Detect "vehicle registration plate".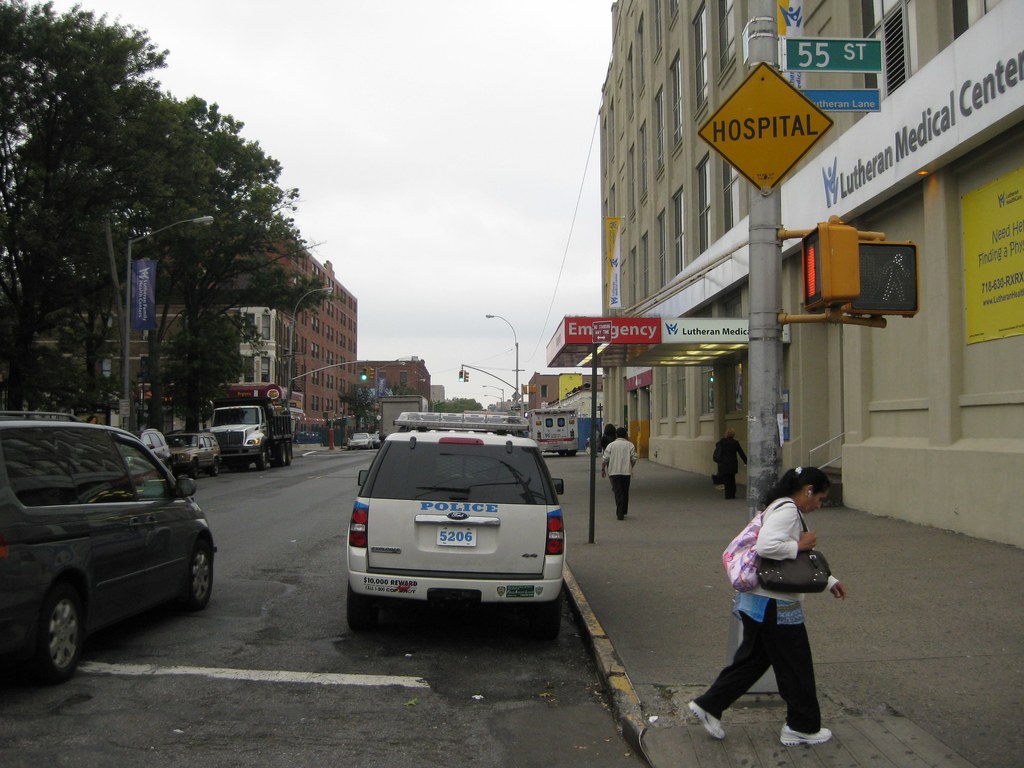
Detected at rect(435, 528, 477, 549).
